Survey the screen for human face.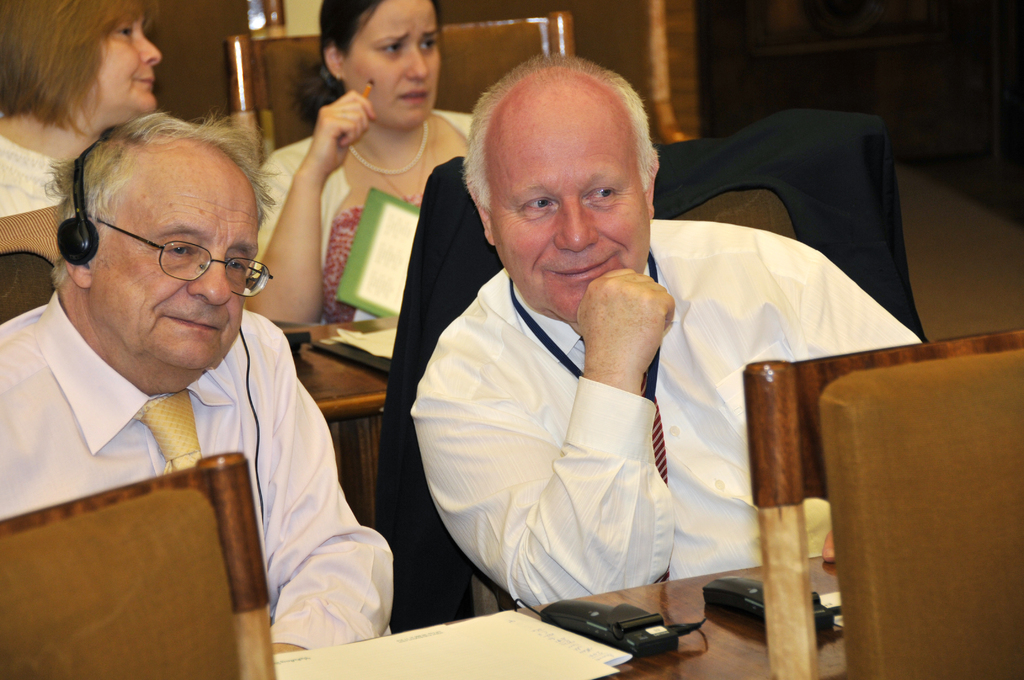
Survey found: [90,175,261,371].
